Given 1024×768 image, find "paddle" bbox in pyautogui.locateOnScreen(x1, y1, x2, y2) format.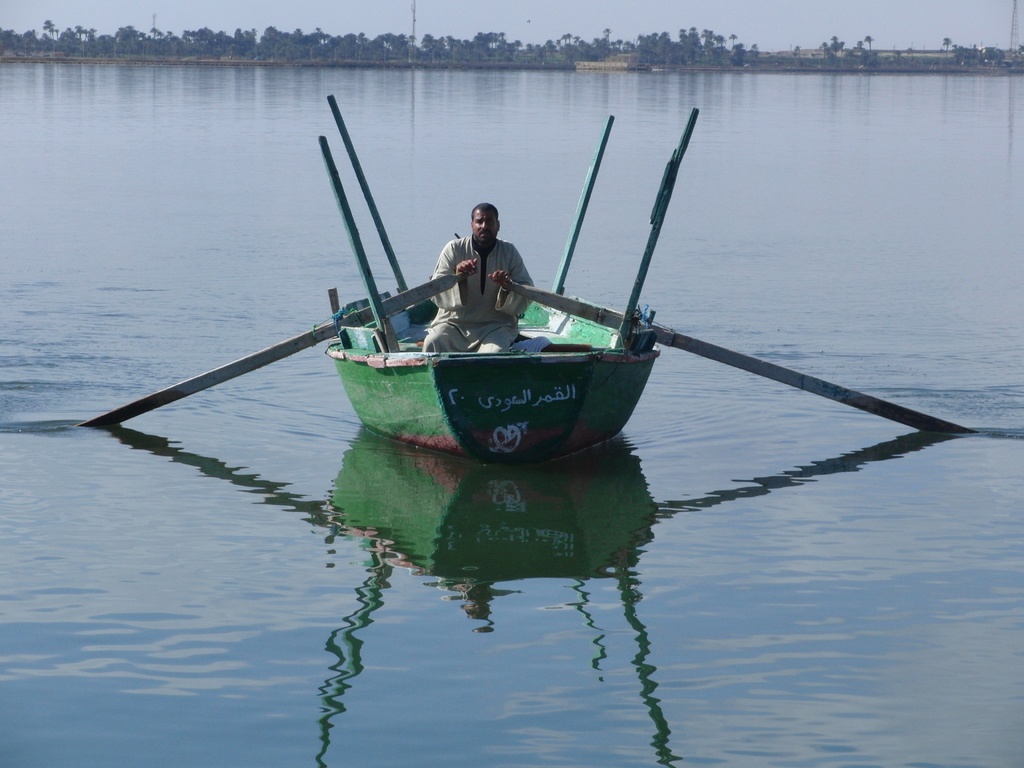
pyautogui.locateOnScreen(83, 270, 467, 430).
